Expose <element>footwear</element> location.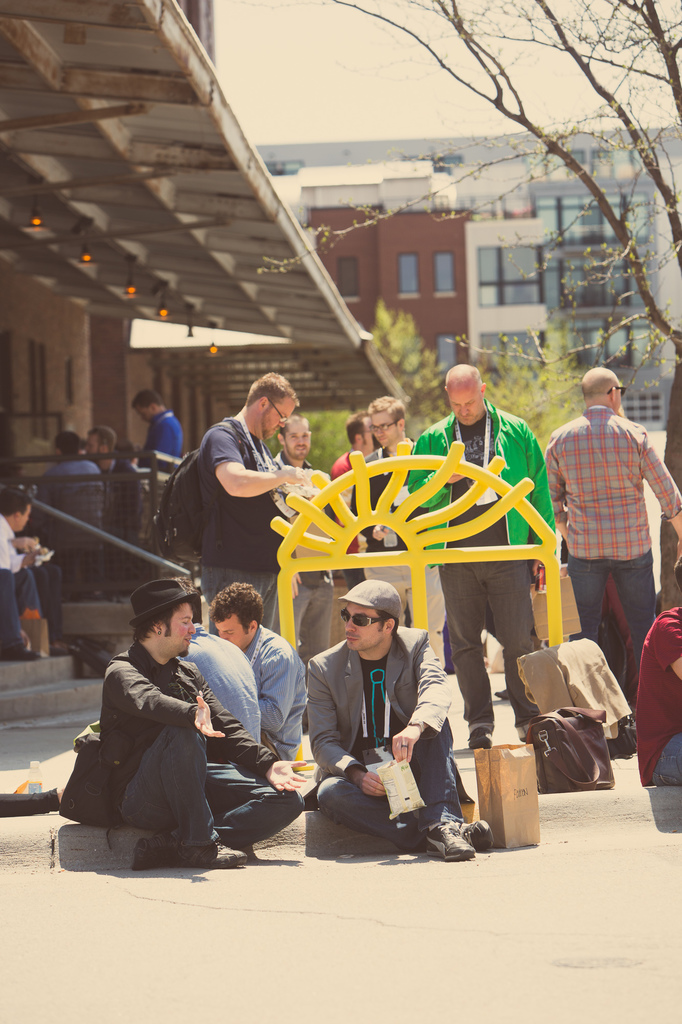
Exposed at region(465, 726, 495, 748).
